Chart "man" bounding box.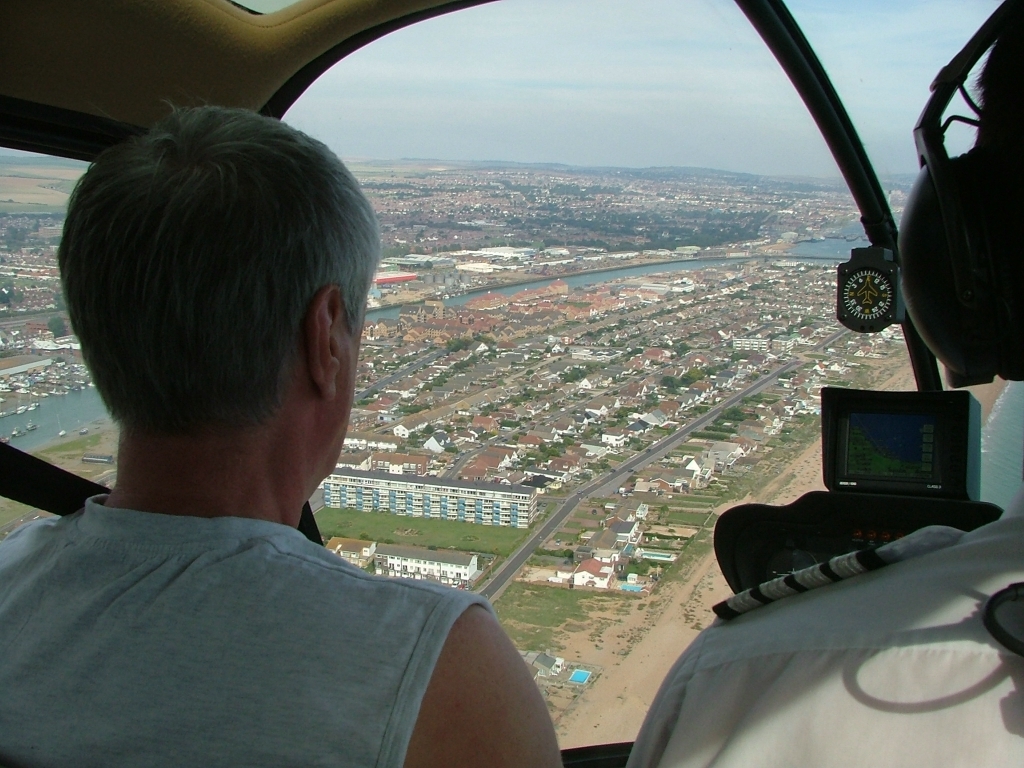
Charted: 622:10:1023:767.
